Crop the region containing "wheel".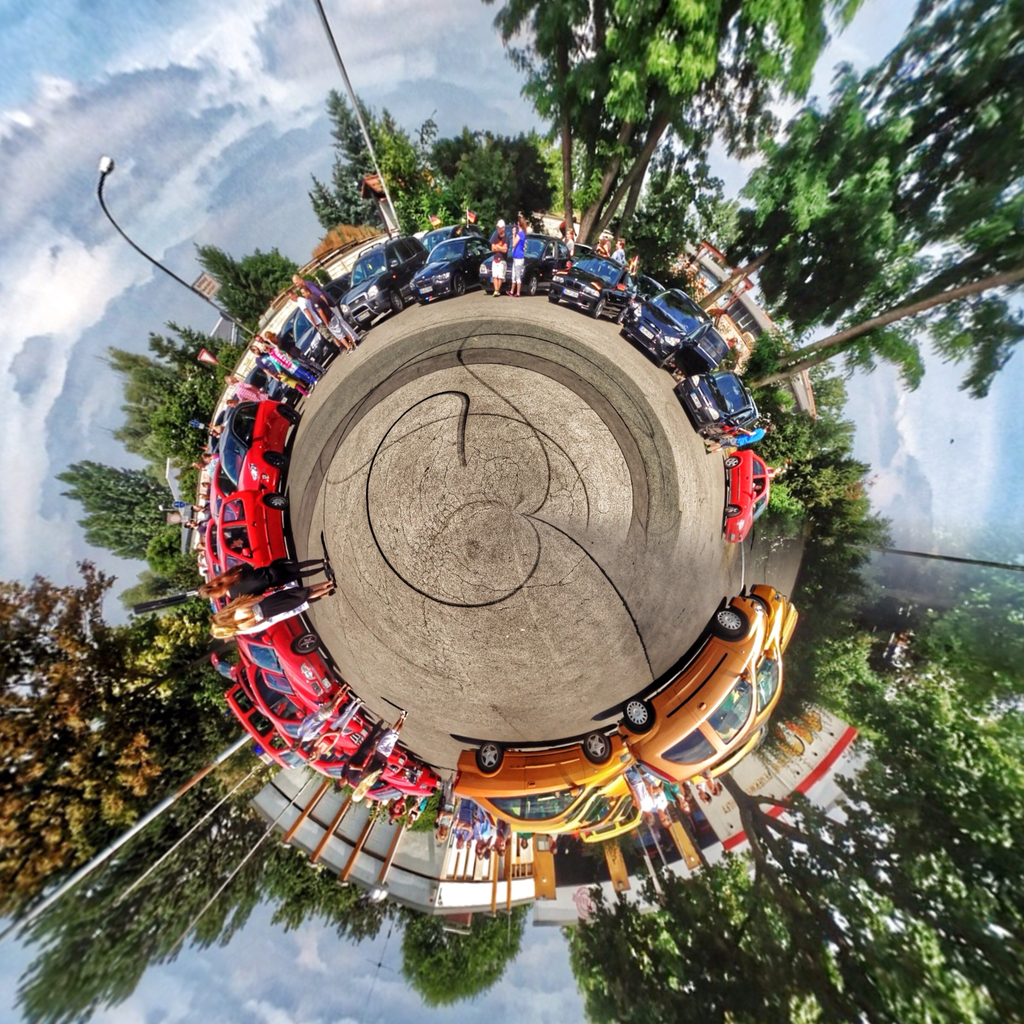
Crop region: box=[591, 296, 608, 319].
